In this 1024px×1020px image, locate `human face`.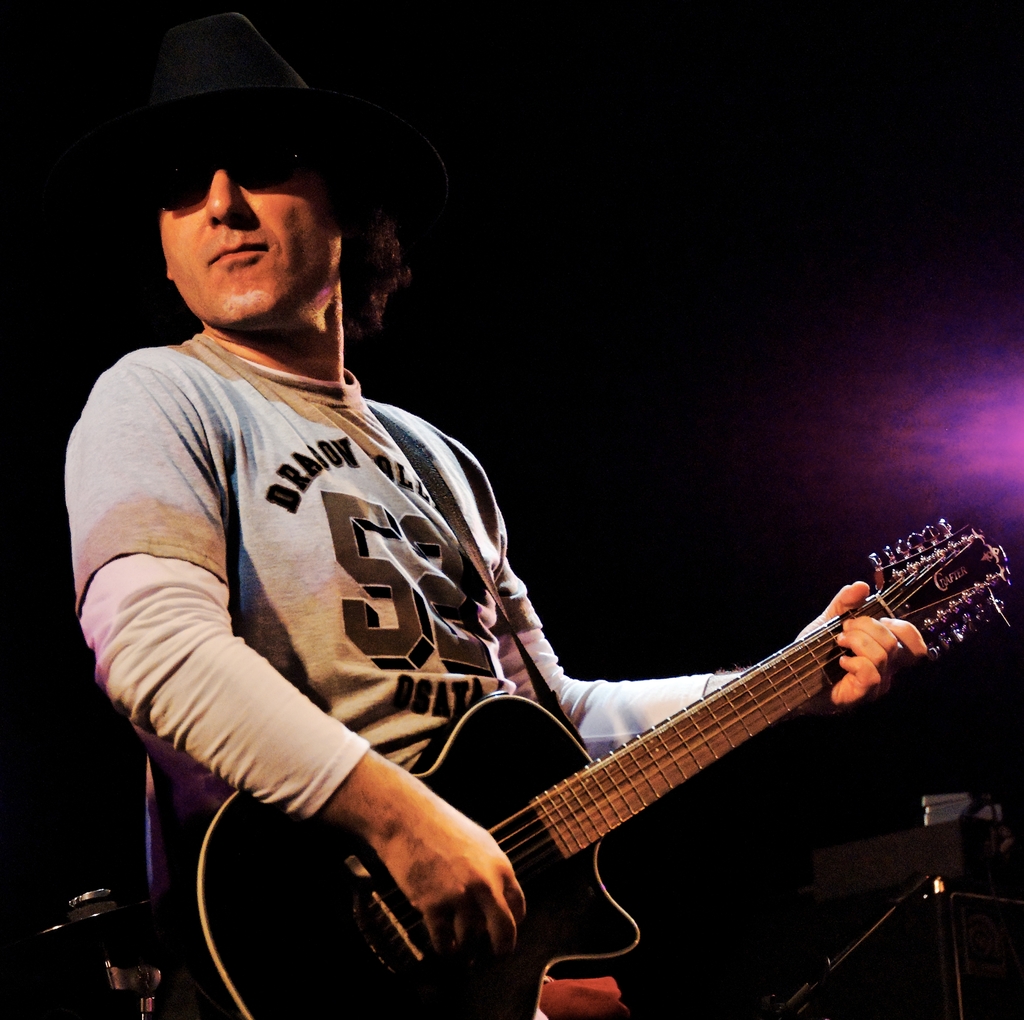
Bounding box: x1=154, y1=125, x2=347, y2=334.
